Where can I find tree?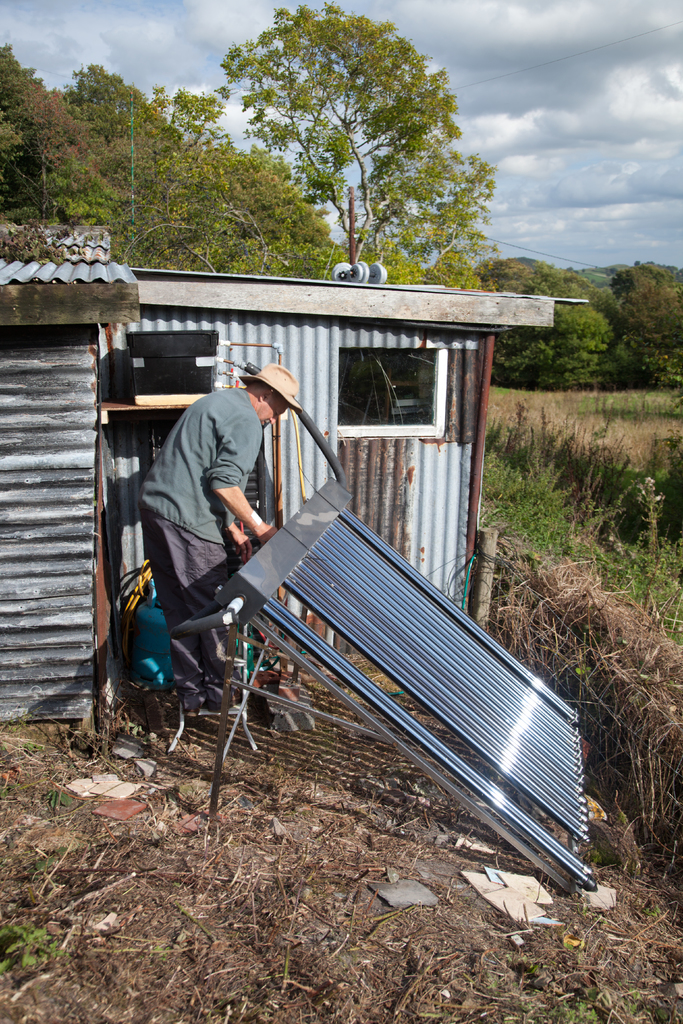
You can find it at <box>495,268,624,378</box>.
